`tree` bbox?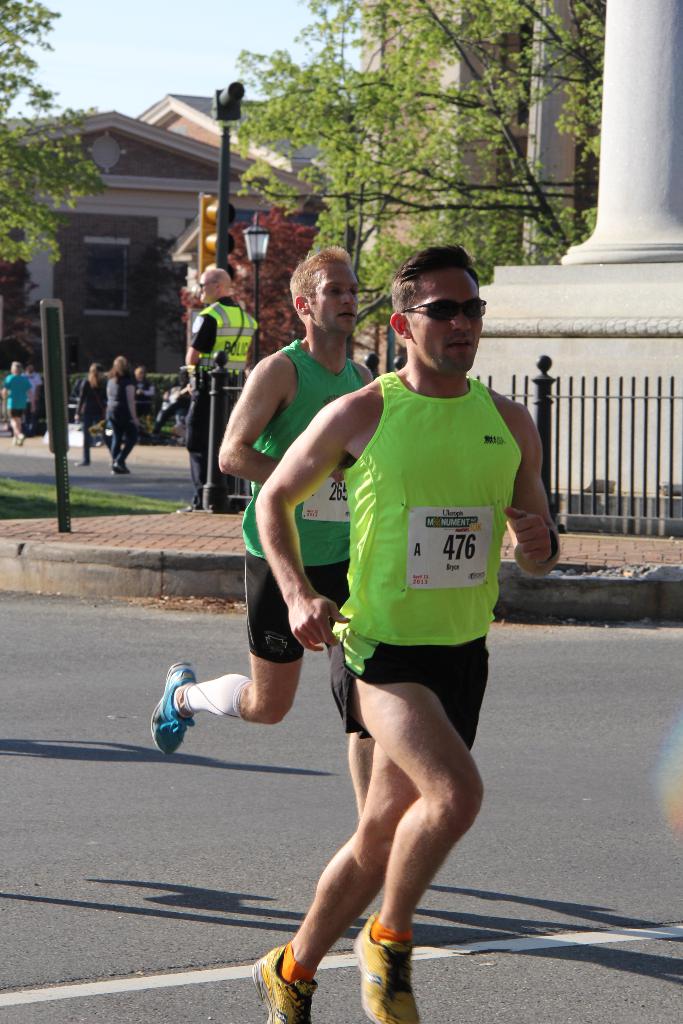
Rect(224, 0, 598, 352)
